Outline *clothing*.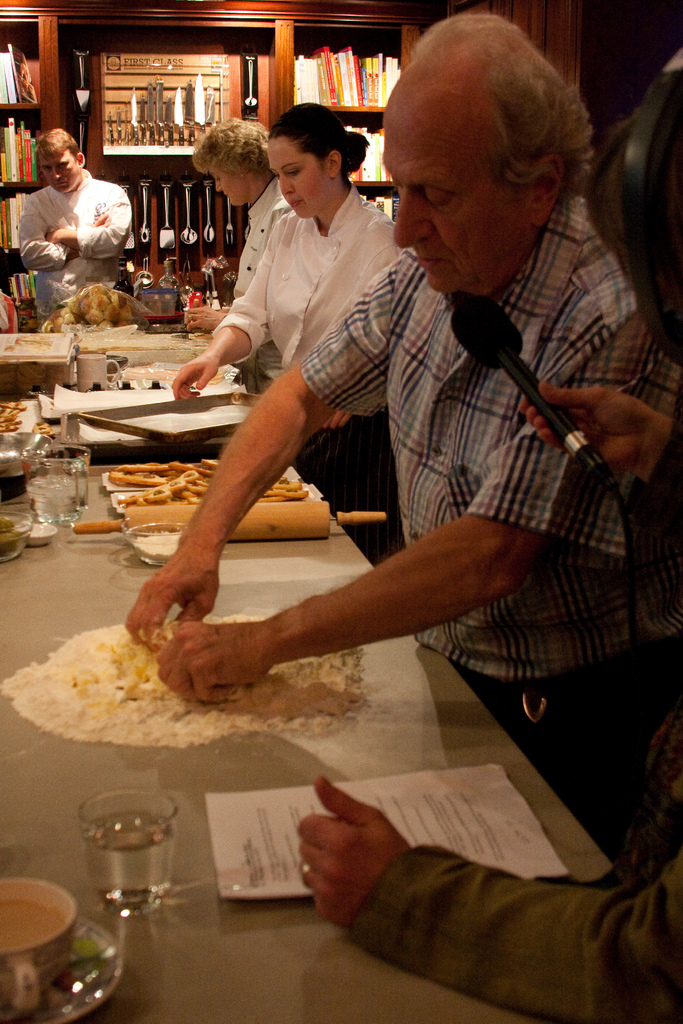
Outline: box(298, 184, 682, 849).
